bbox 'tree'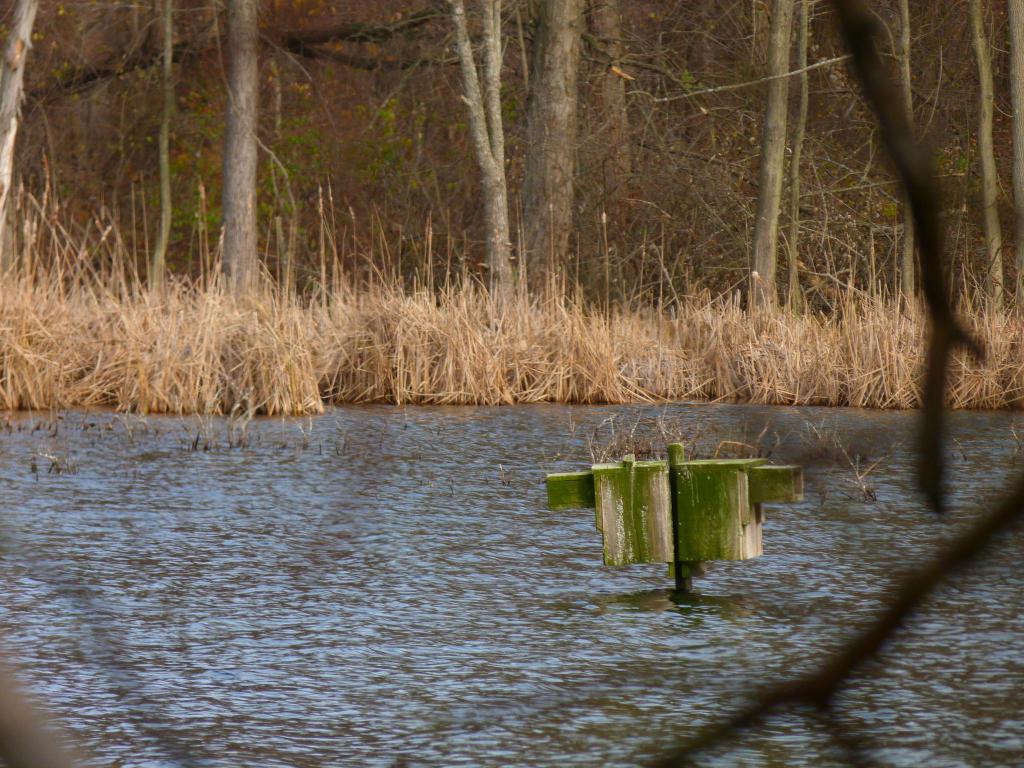
(x1=742, y1=0, x2=792, y2=306)
